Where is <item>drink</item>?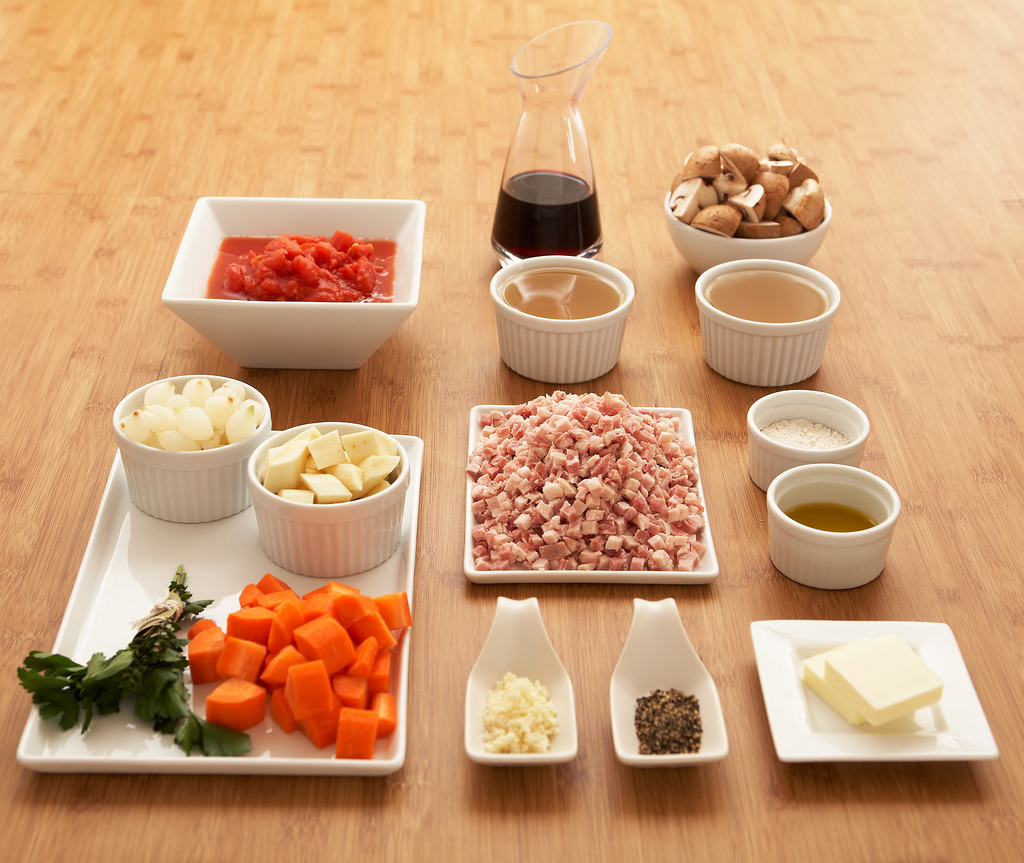
x1=509 y1=267 x2=624 y2=320.
